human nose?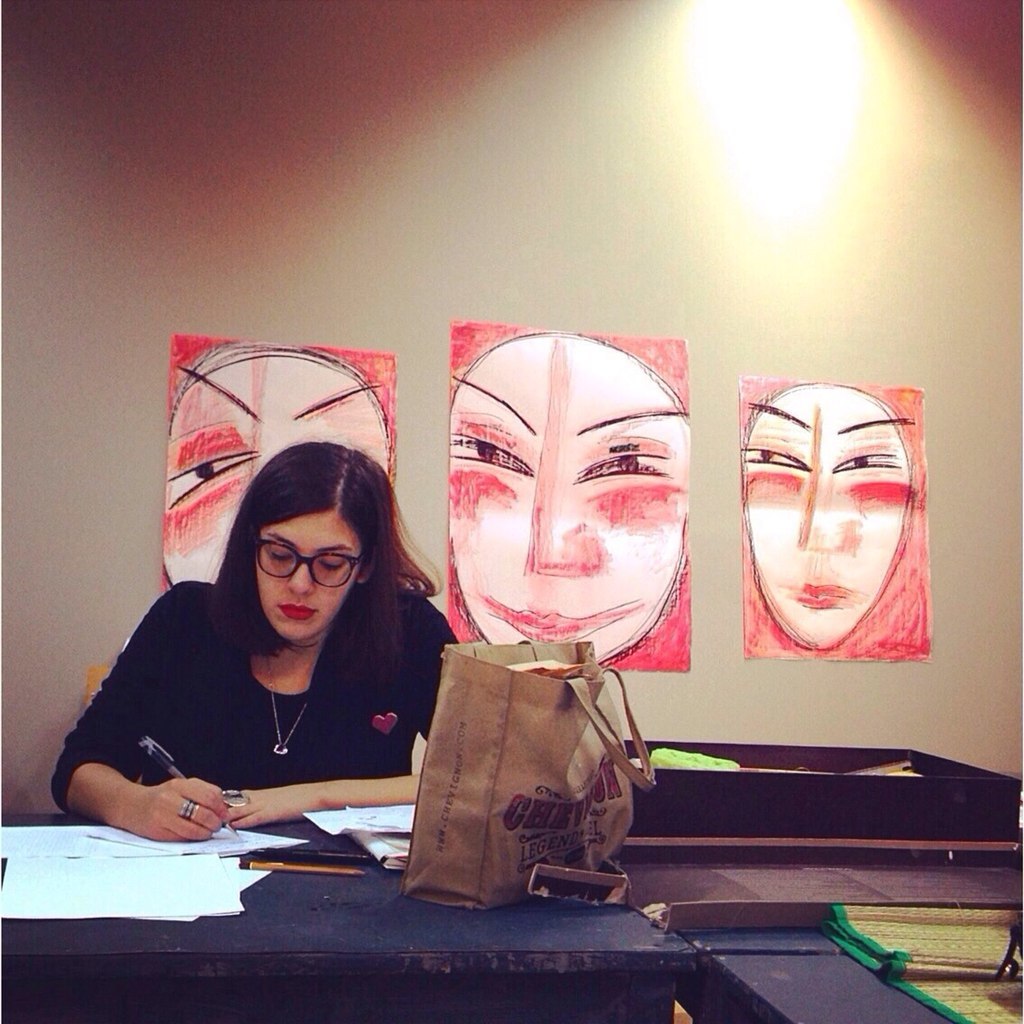
(left=524, top=463, right=600, bottom=575)
